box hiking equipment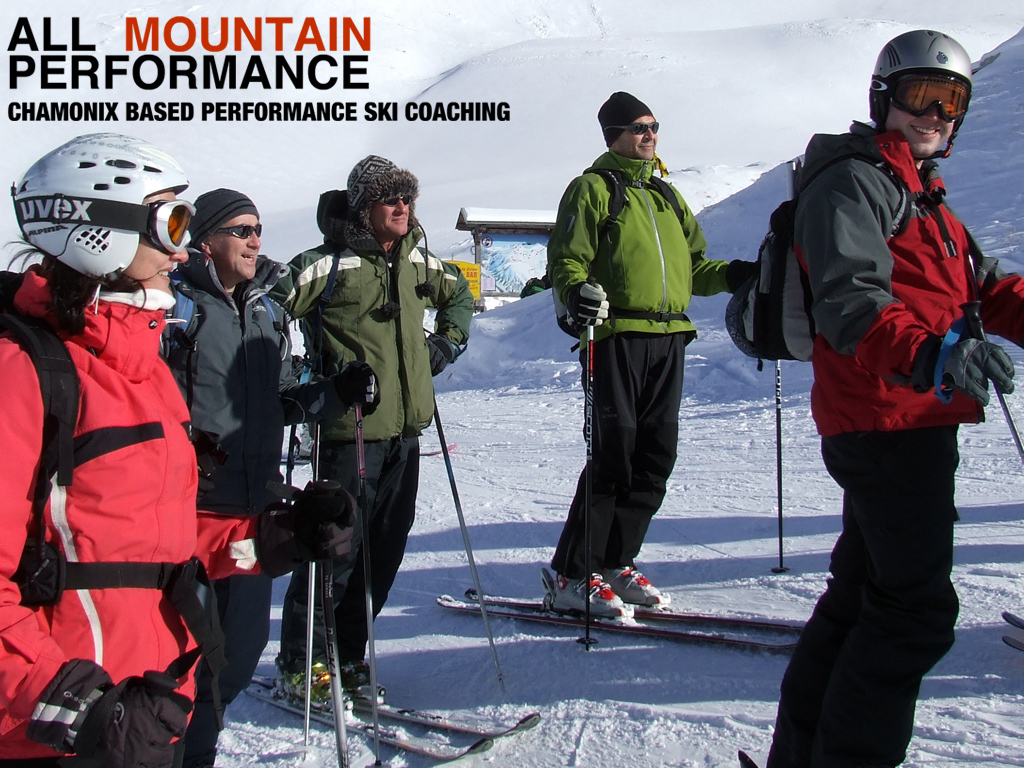
[563, 161, 678, 287]
